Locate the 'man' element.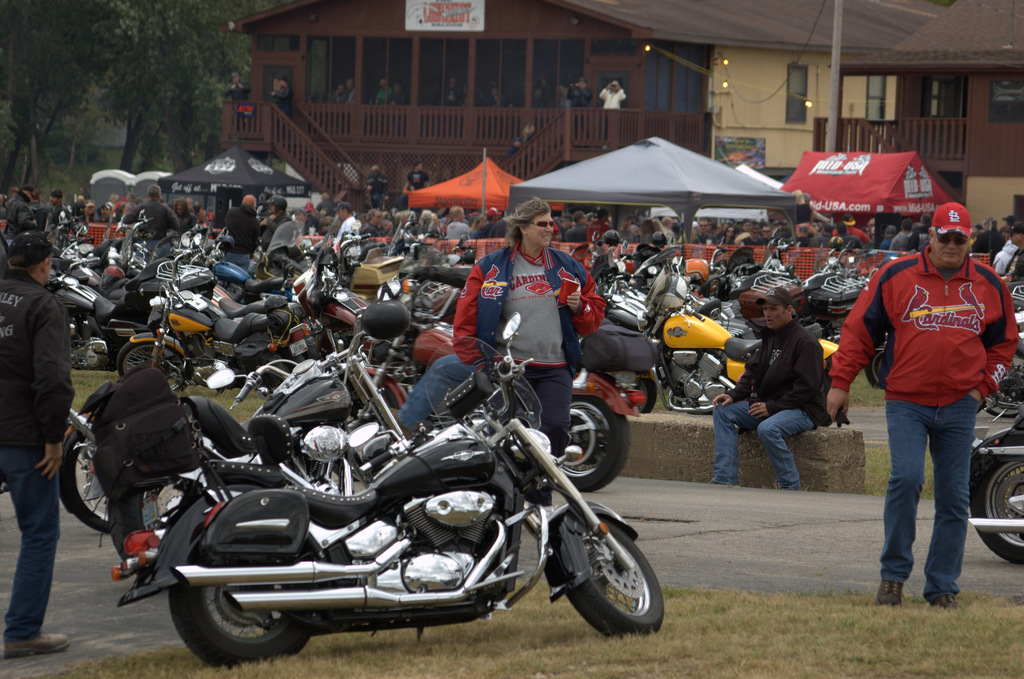
Element bbox: [129,187,205,247].
